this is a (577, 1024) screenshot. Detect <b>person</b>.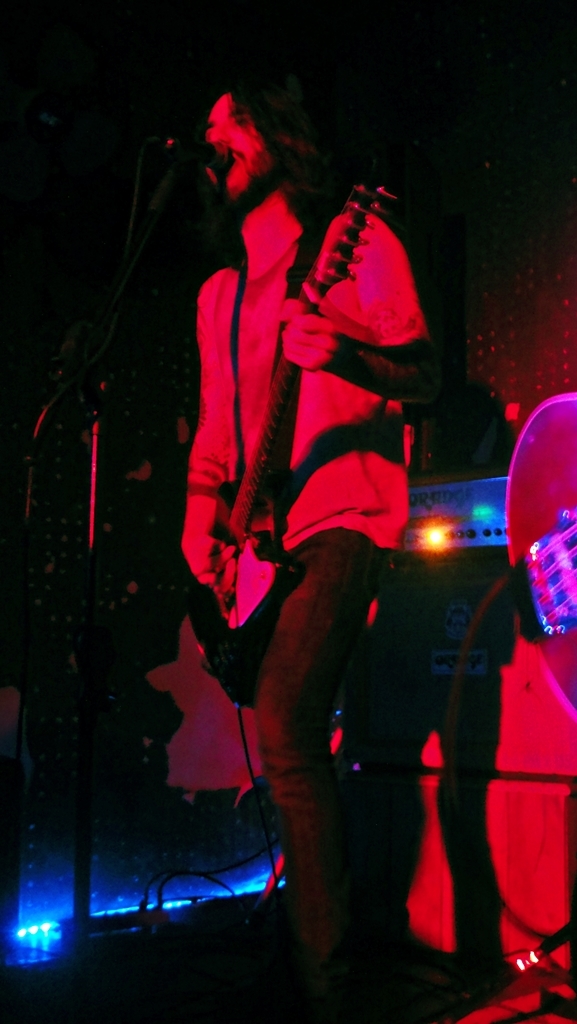
left=177, top=76, right=434, bottom=984.
